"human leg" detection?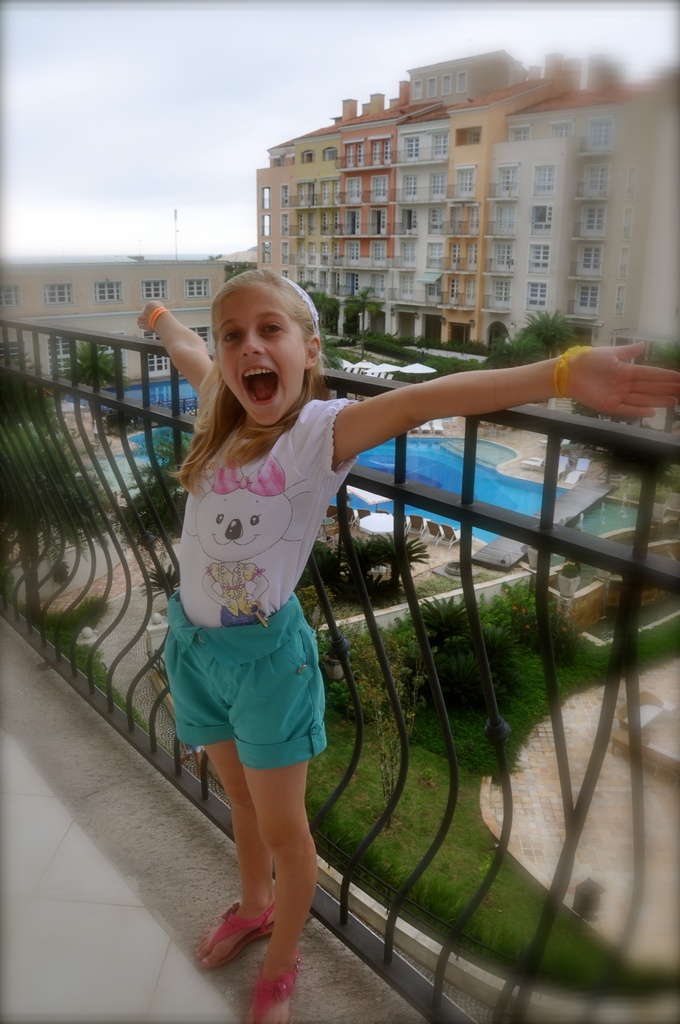
Rect(197, 739, 279, 979)
